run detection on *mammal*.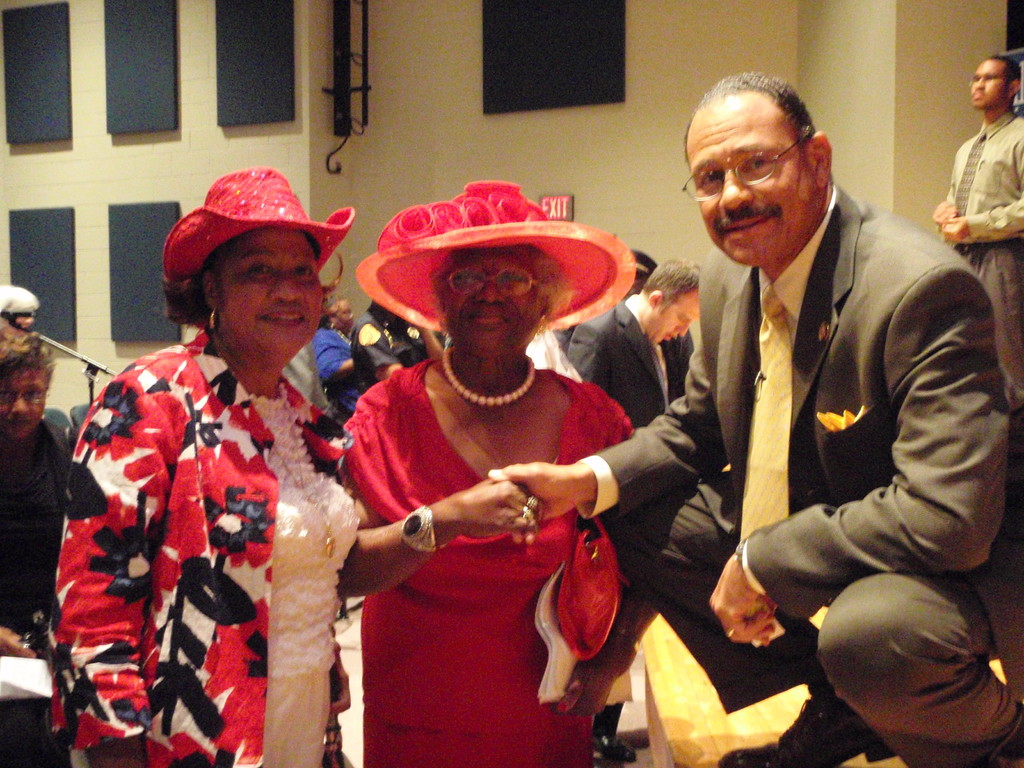
Result: left=300, top=209, right=685, bottom=728.
